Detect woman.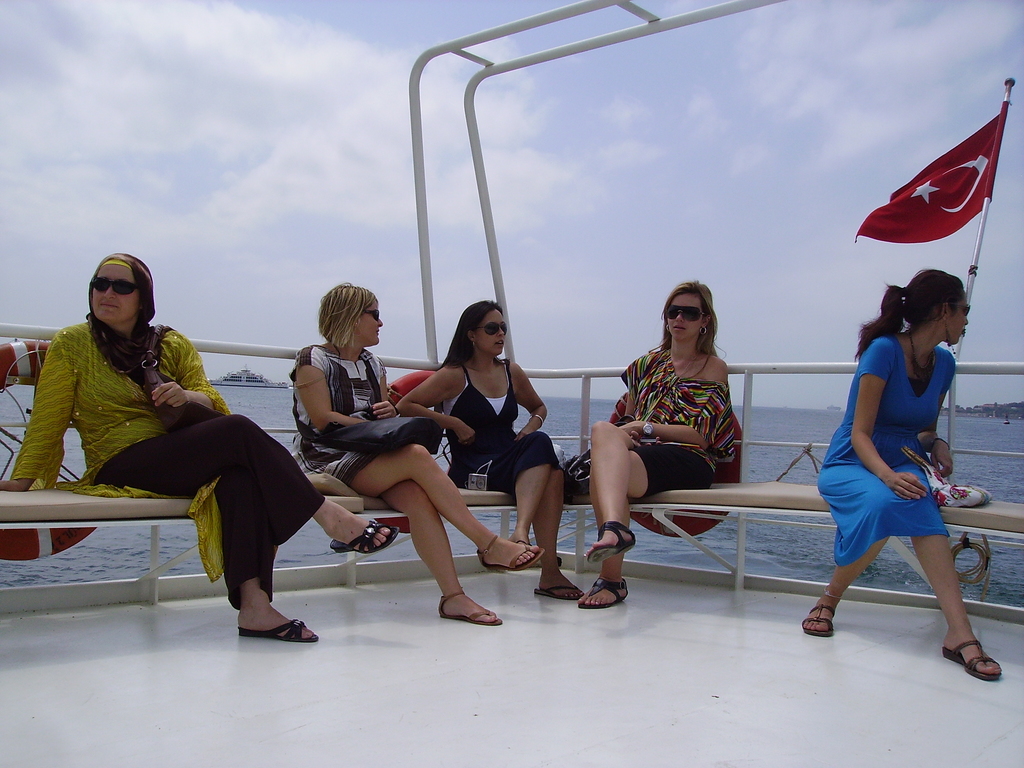
Detected at BBox(384, 307, 589, 601).
